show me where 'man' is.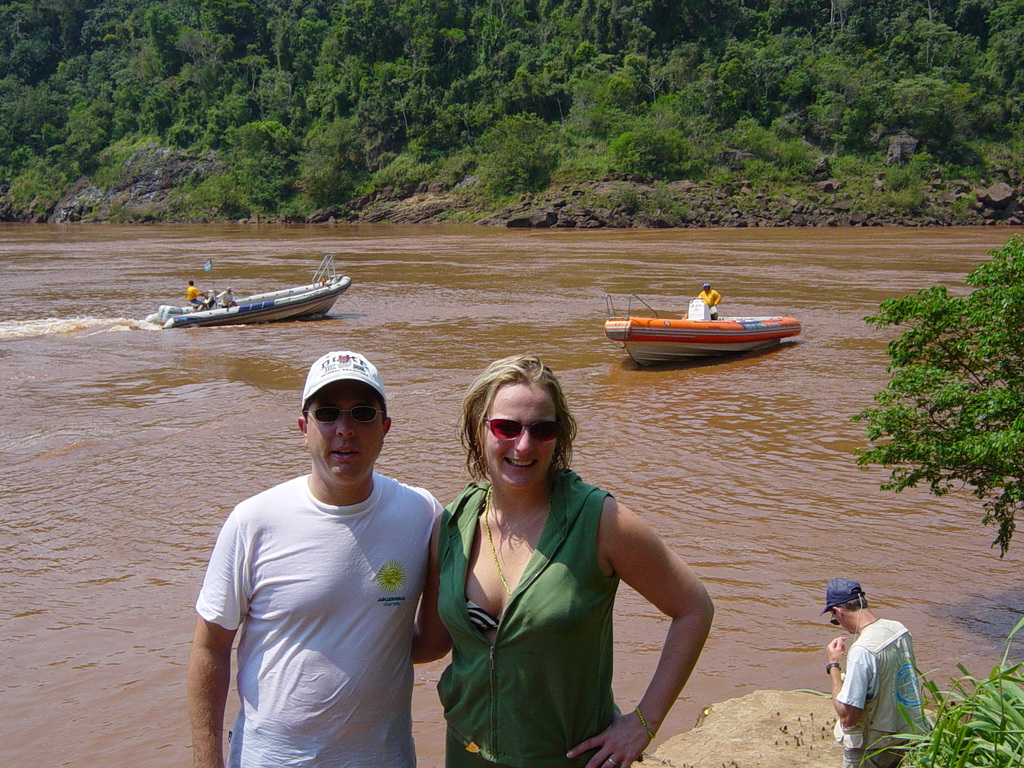
'man' is at 817, 579, 936, 767.
